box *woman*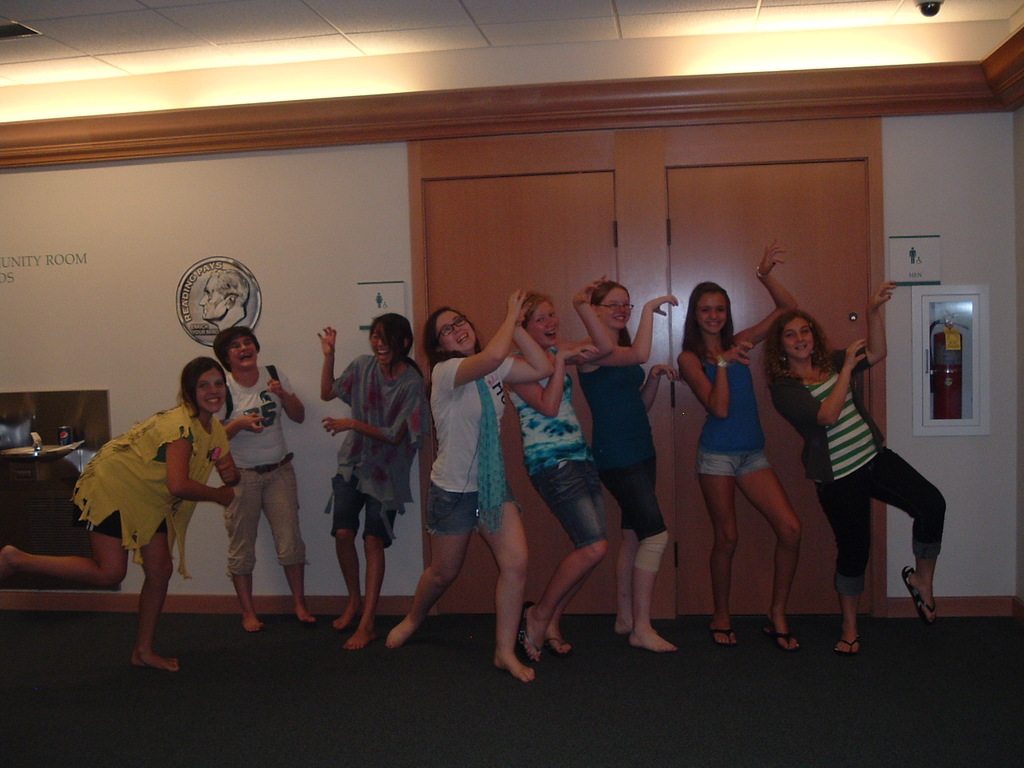
215:327:318:633
